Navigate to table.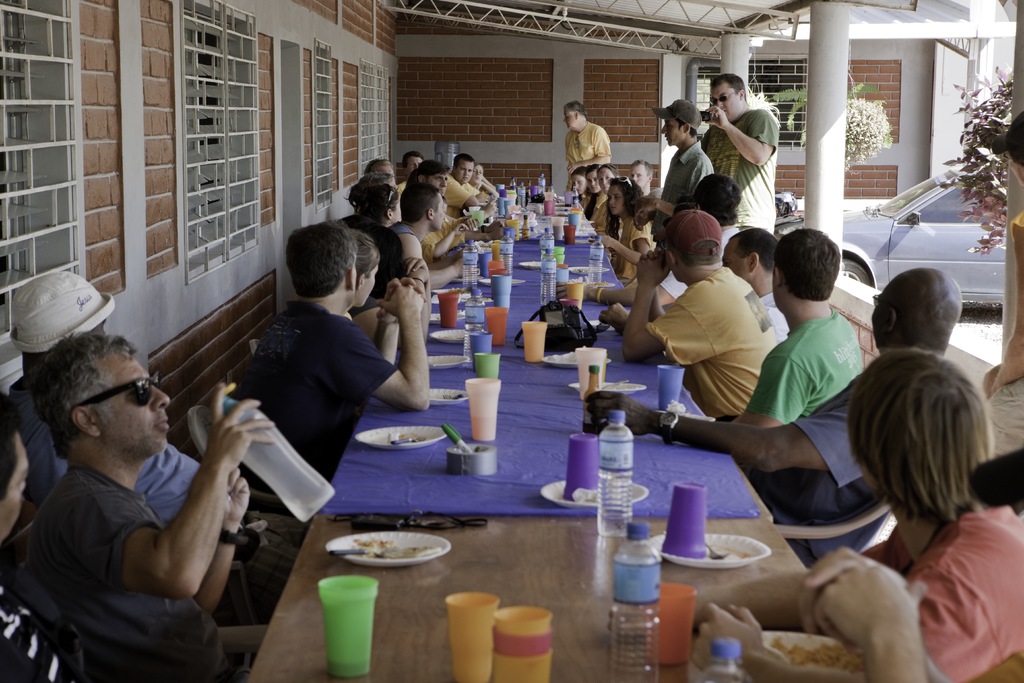
Navigation target: bbox=[236, 419, 808, 682].
